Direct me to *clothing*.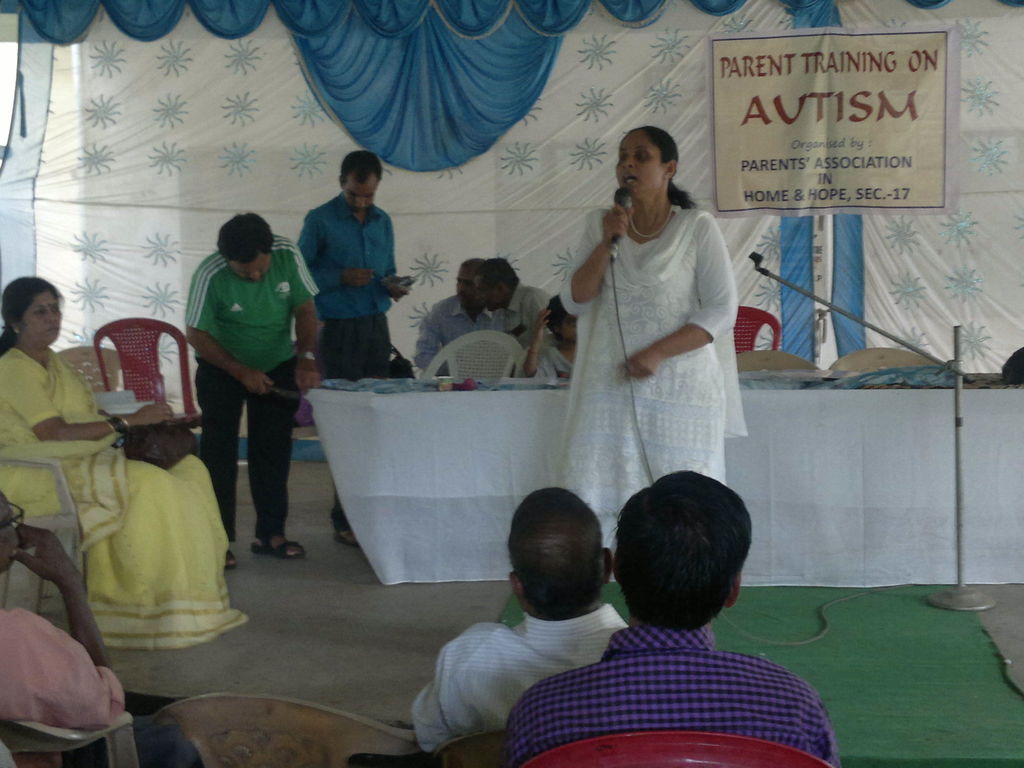
Direction: BBox(3, 599, 193, 764).
